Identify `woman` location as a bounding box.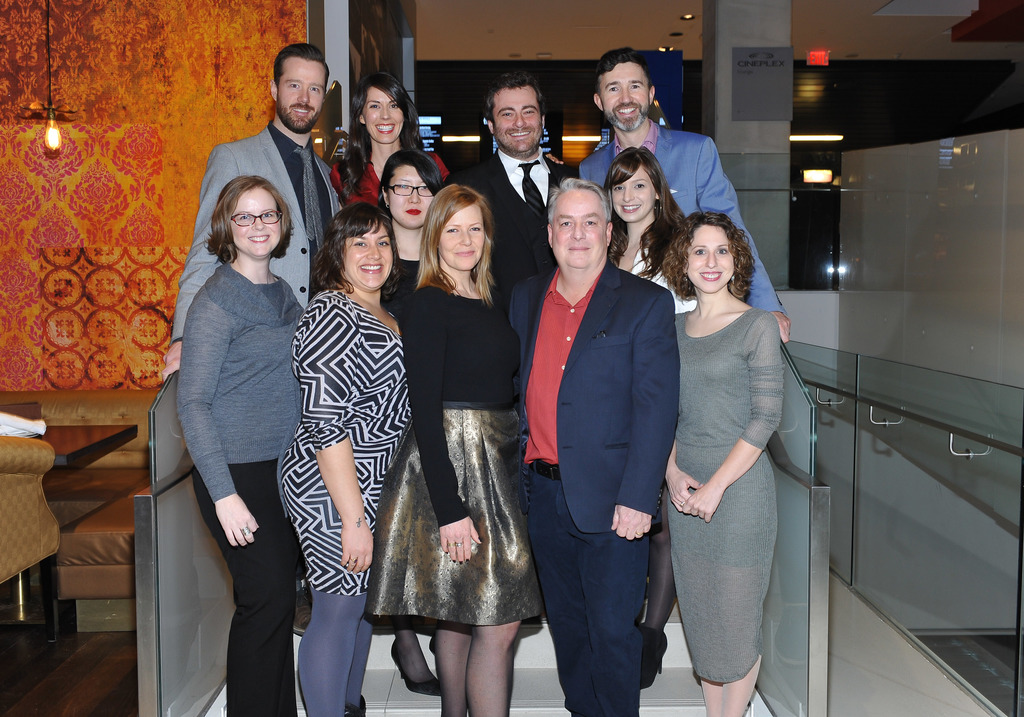
crop(328, 73, 452, 214).
